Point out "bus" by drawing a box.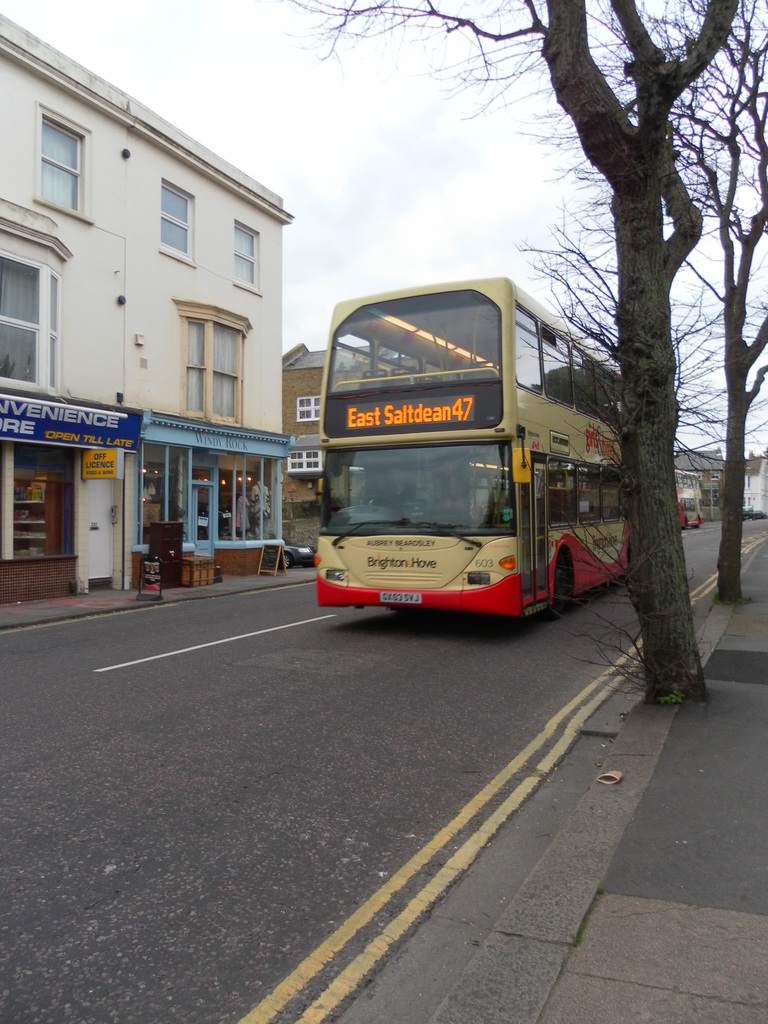
bbox(675, 470, 706, 531).
